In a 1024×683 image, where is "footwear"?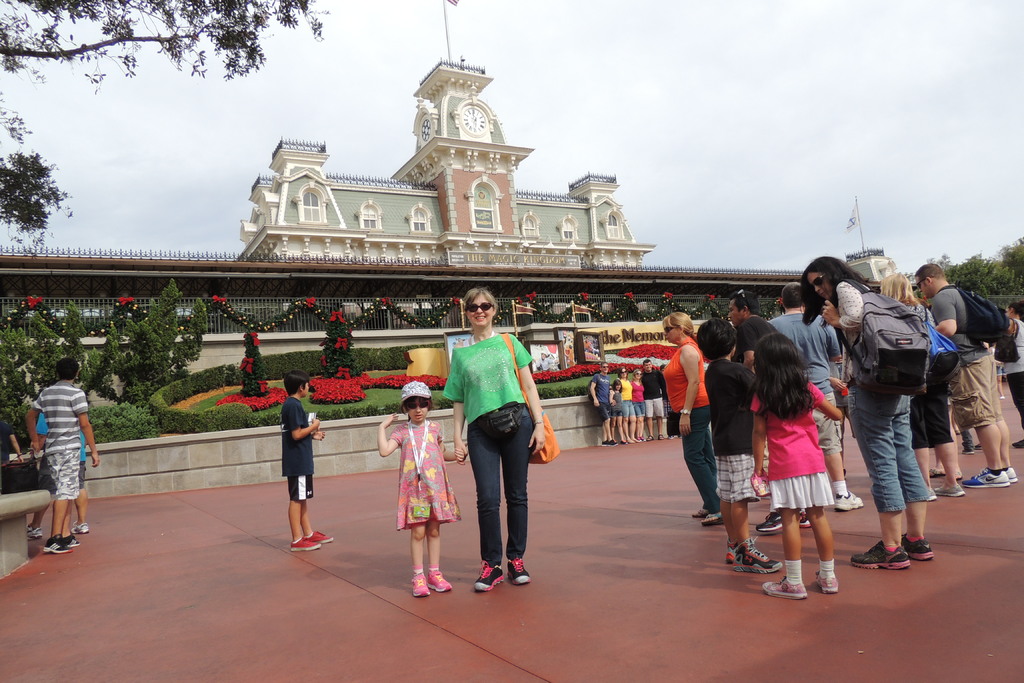
rect(411, 576, 430, 596).
